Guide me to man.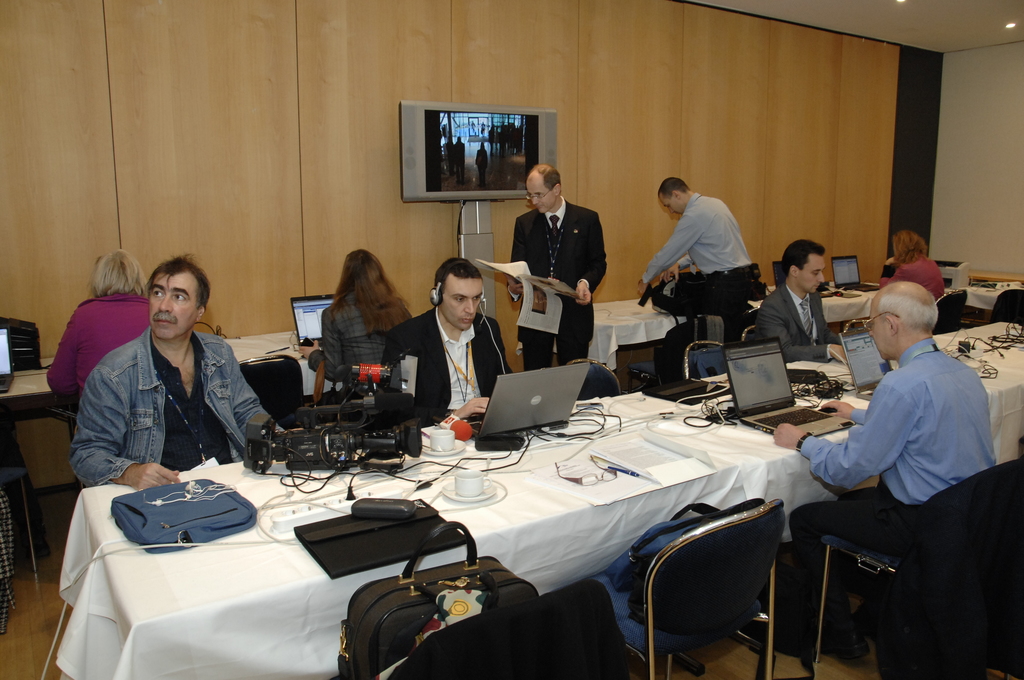
Guidance: [left=647, top=163, right=771, bottom=343].
